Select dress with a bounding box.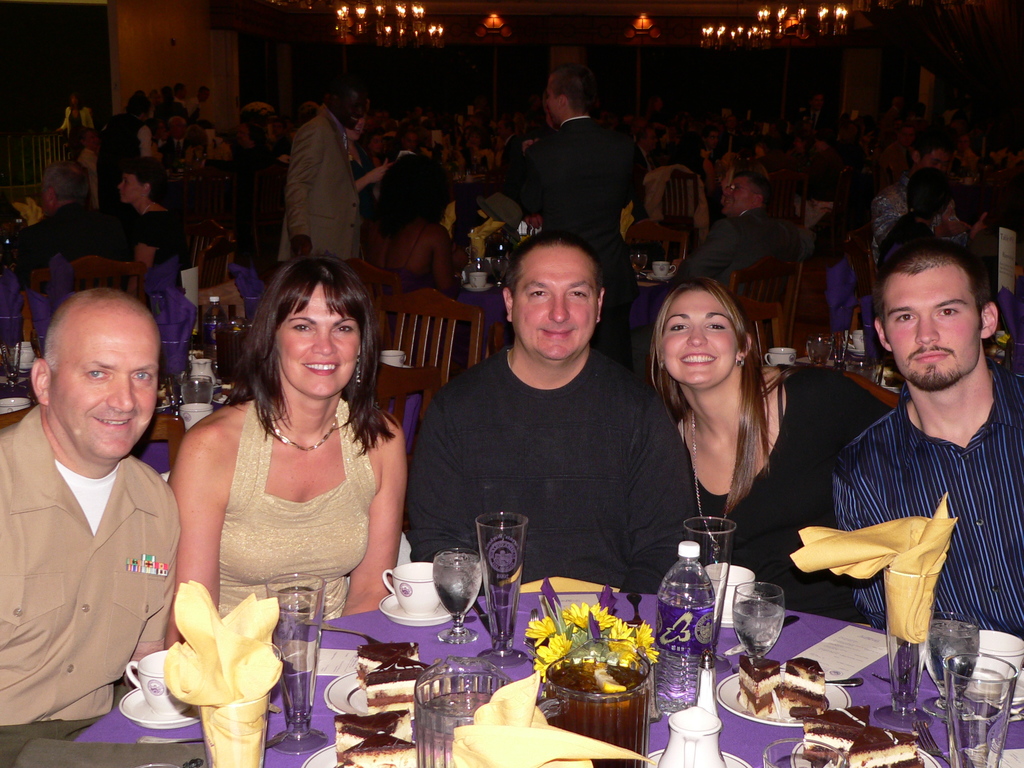
(221,392,385,622).
